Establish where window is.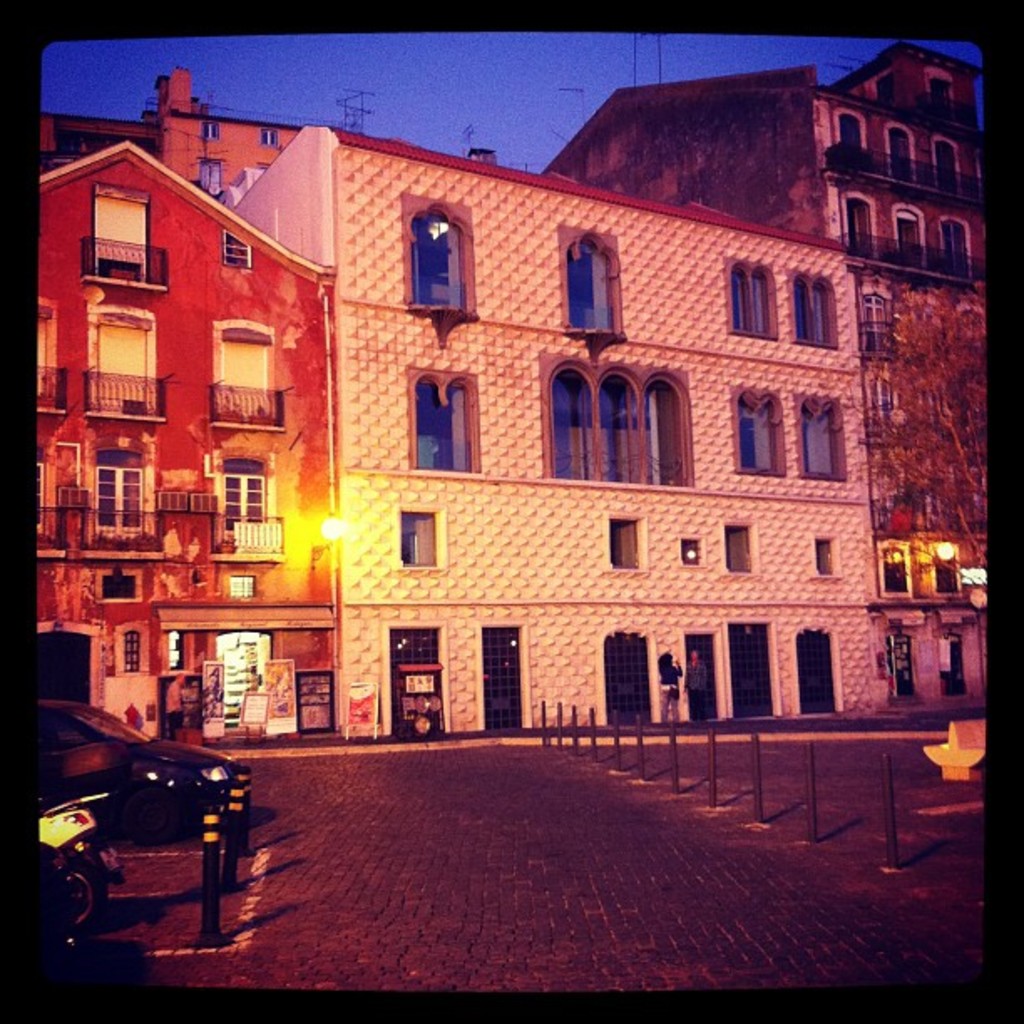
Established at 730 390 786 482.
